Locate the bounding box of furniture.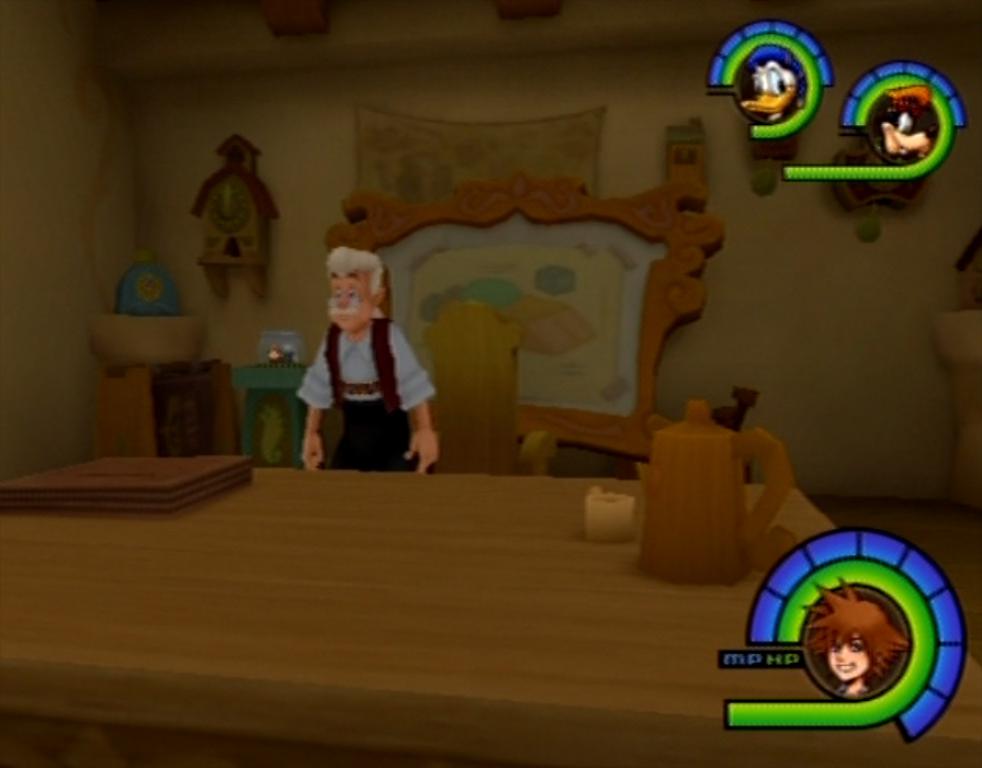
Bounding box: box=[229, 364, 312, 465].
